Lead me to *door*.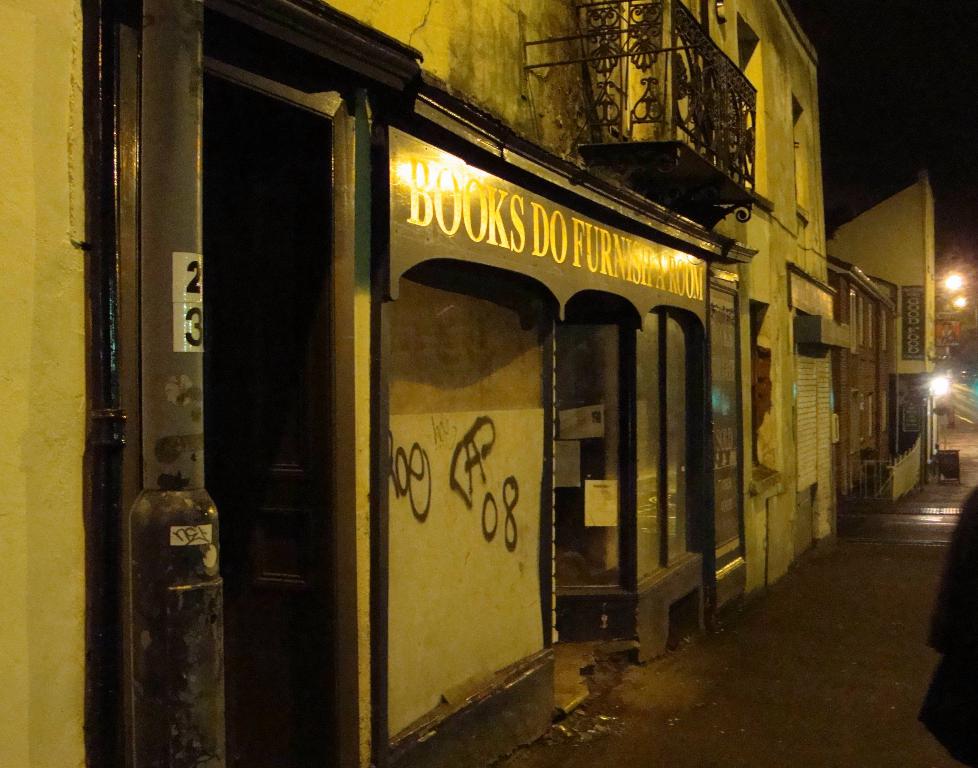
Lead to detection(550, 312, 641, 651).
